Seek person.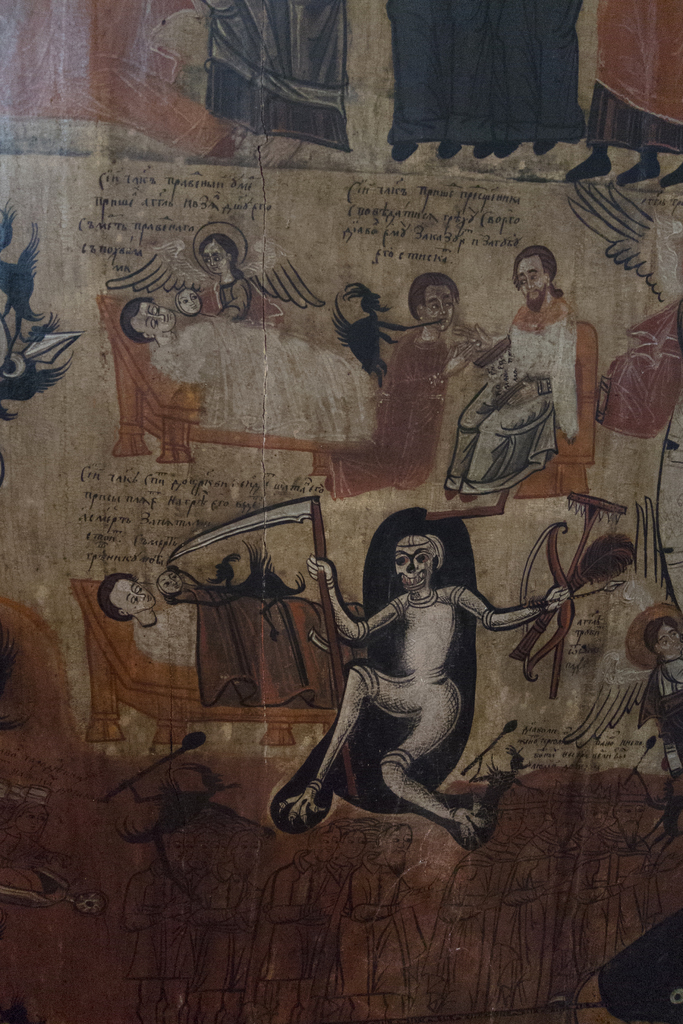
crop(299, 501, 541, 849).
